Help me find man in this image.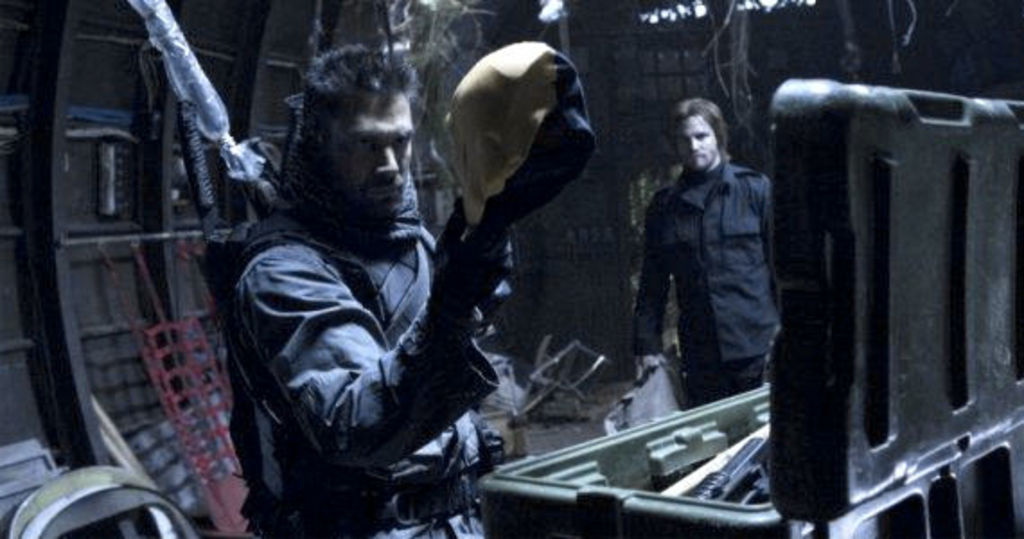
Found it: 198, 36, 534, 538.
